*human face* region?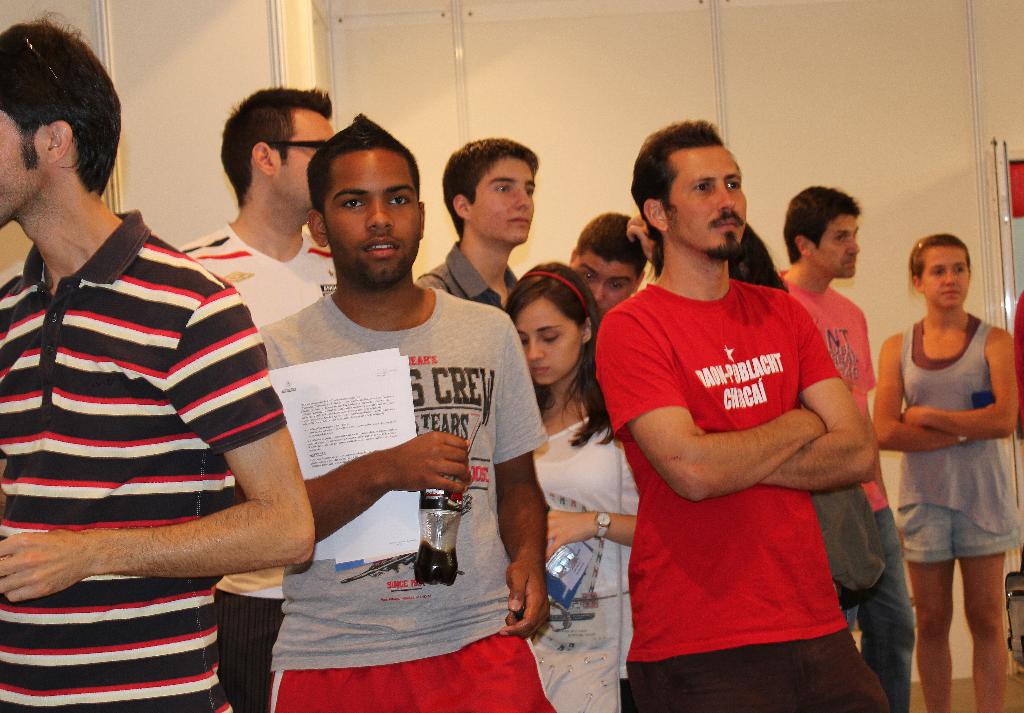
pyautogui.locateOnScreen(321, 154, 420, 282)
